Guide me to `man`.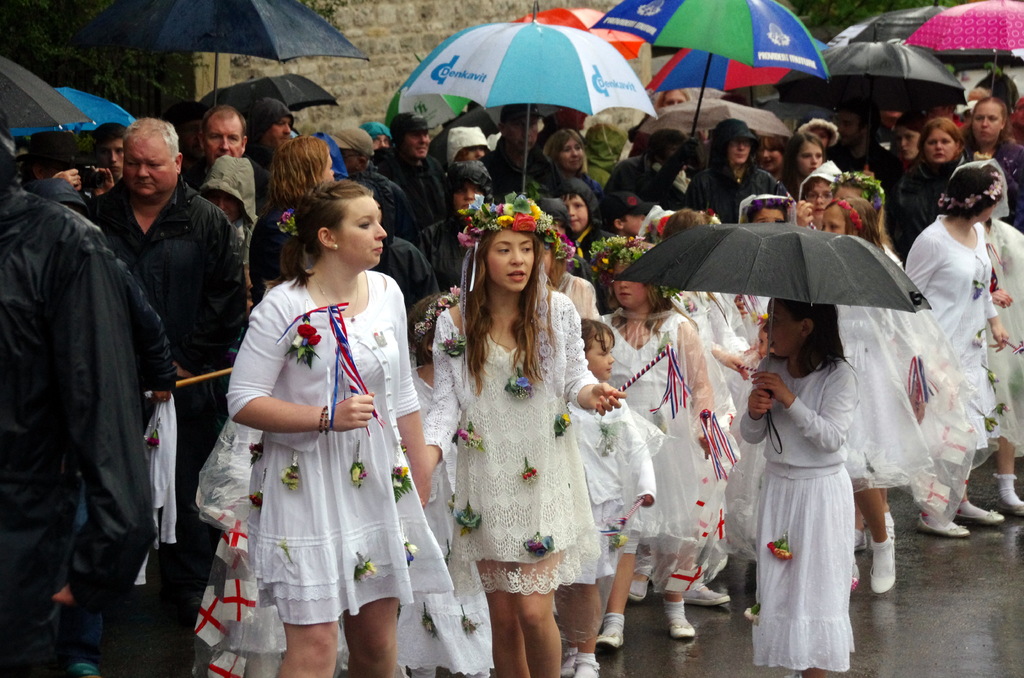
Guidance: x1=177 y1=97 x2=283 y2=200.
